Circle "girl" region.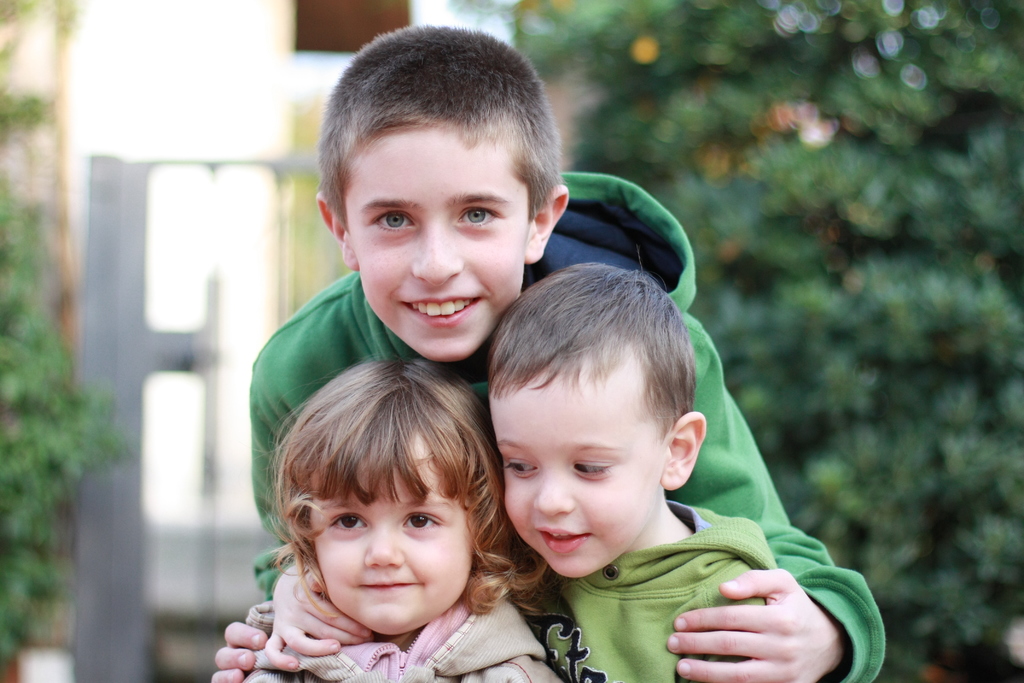
Region: rect(236, 357, 566, 682).
